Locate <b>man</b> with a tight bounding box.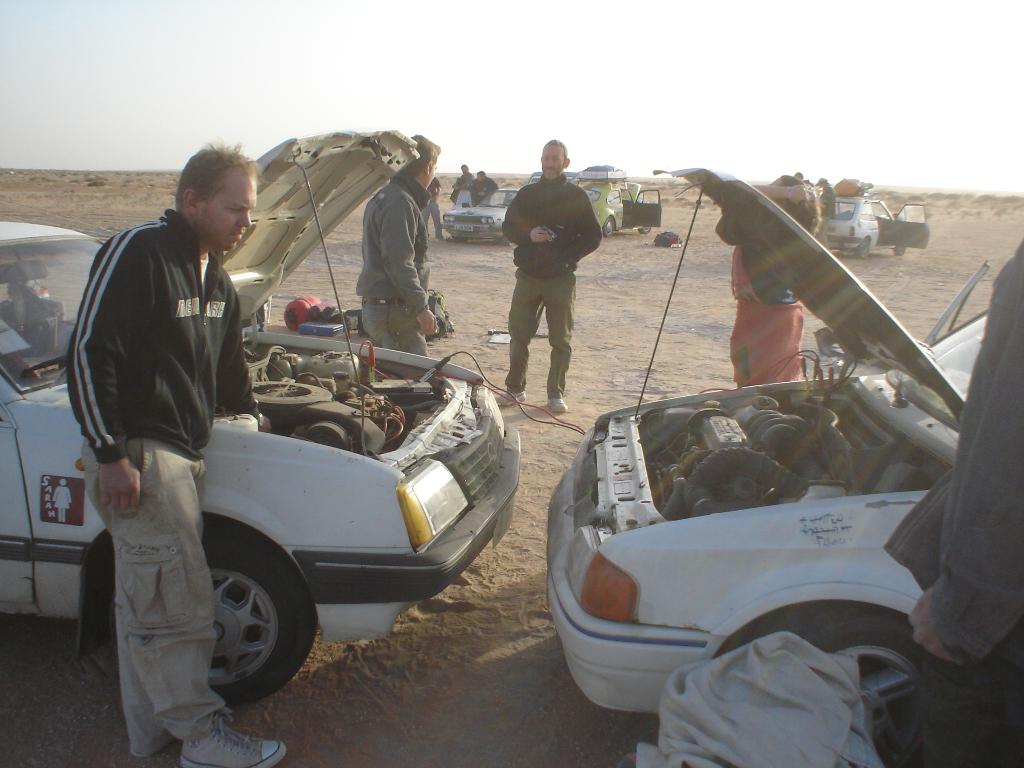
499:158:604:409.
